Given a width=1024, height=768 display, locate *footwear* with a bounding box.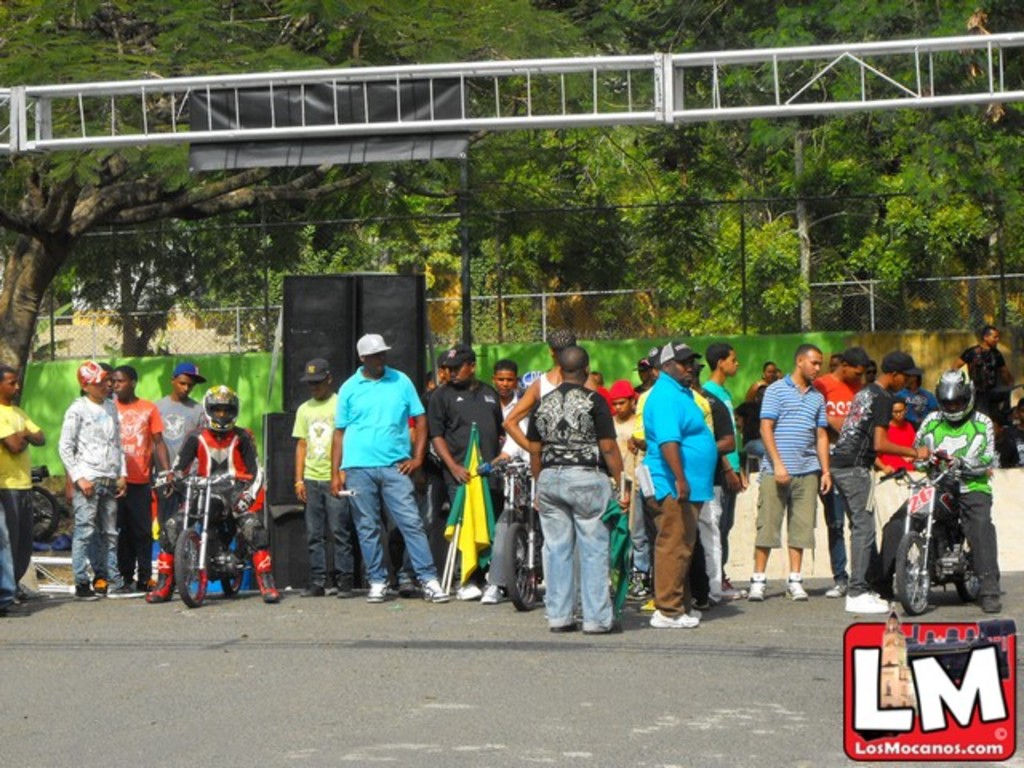
Located: <bbox>147, 560, 178, 600</bbox>.
